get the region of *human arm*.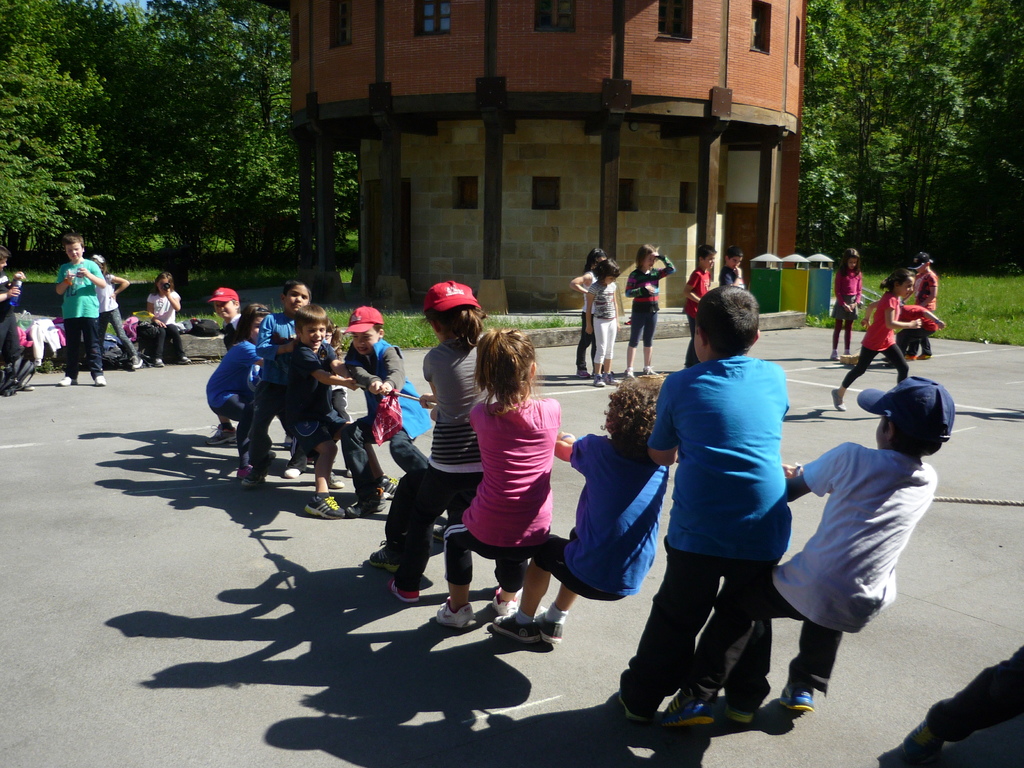
[x1=254, y1=312, x2=299, y2=363].
